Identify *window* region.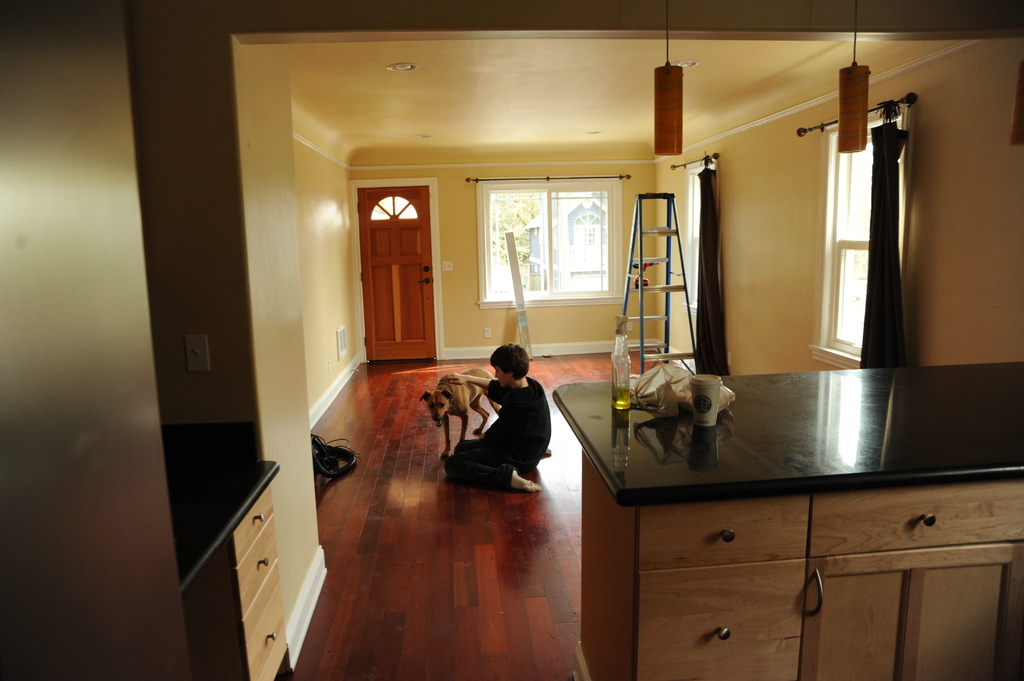
Region: (478, 160, 632, 324).
